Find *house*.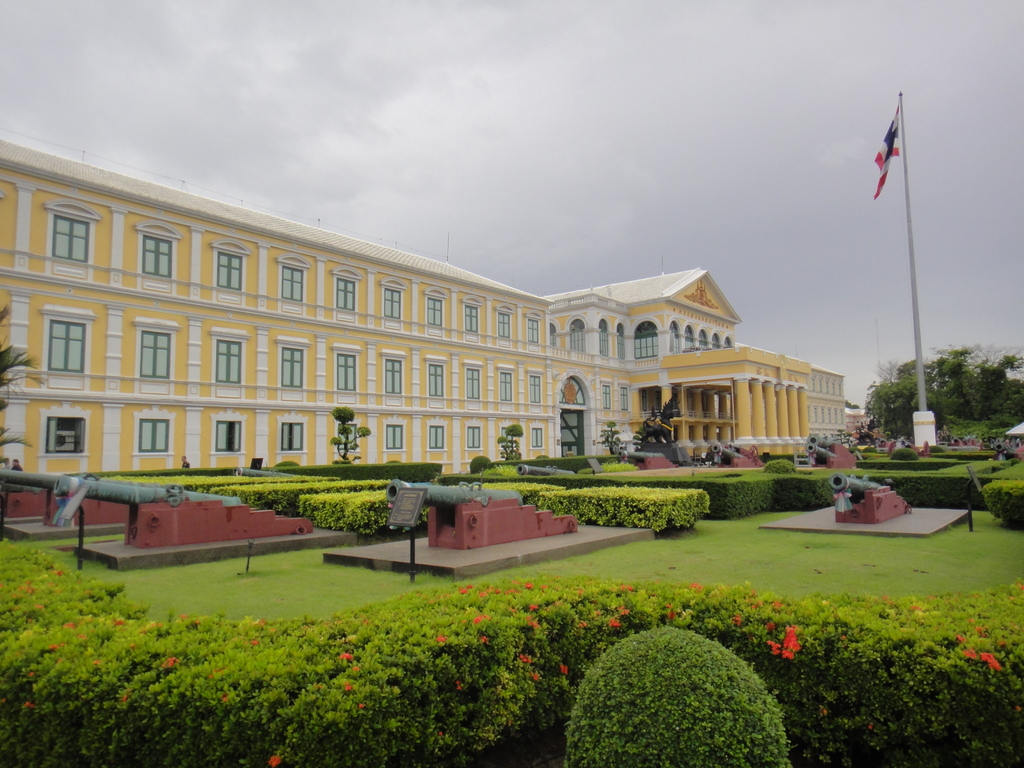
(x1=0, y1=132, x2=870, y2=477).
